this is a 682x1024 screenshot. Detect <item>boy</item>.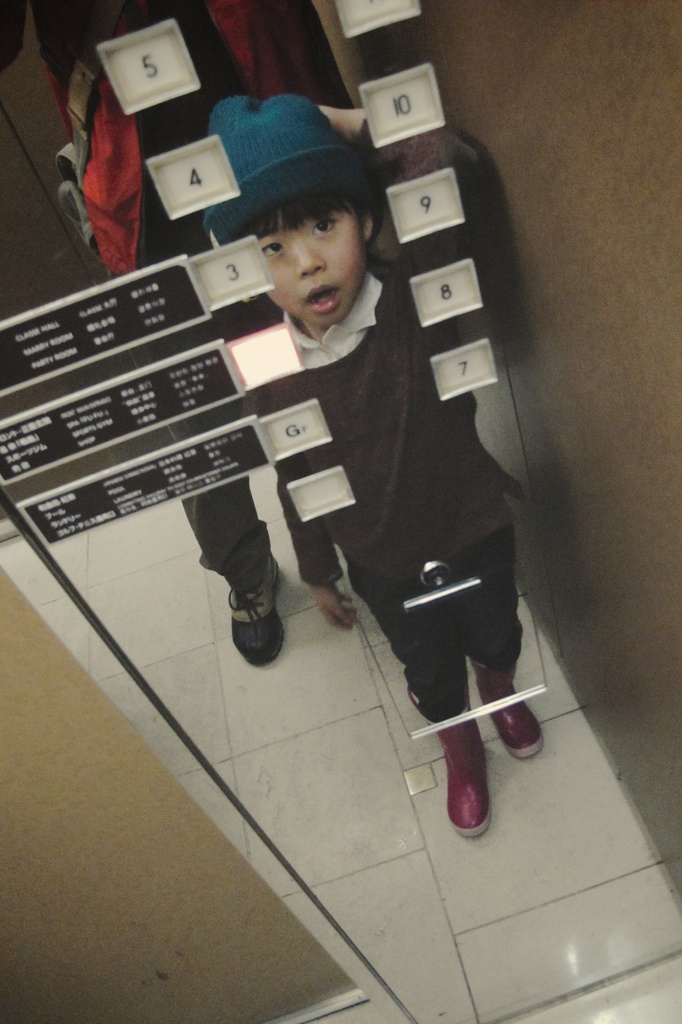
[x1=200, y1=97, x2=555, y2=836].
